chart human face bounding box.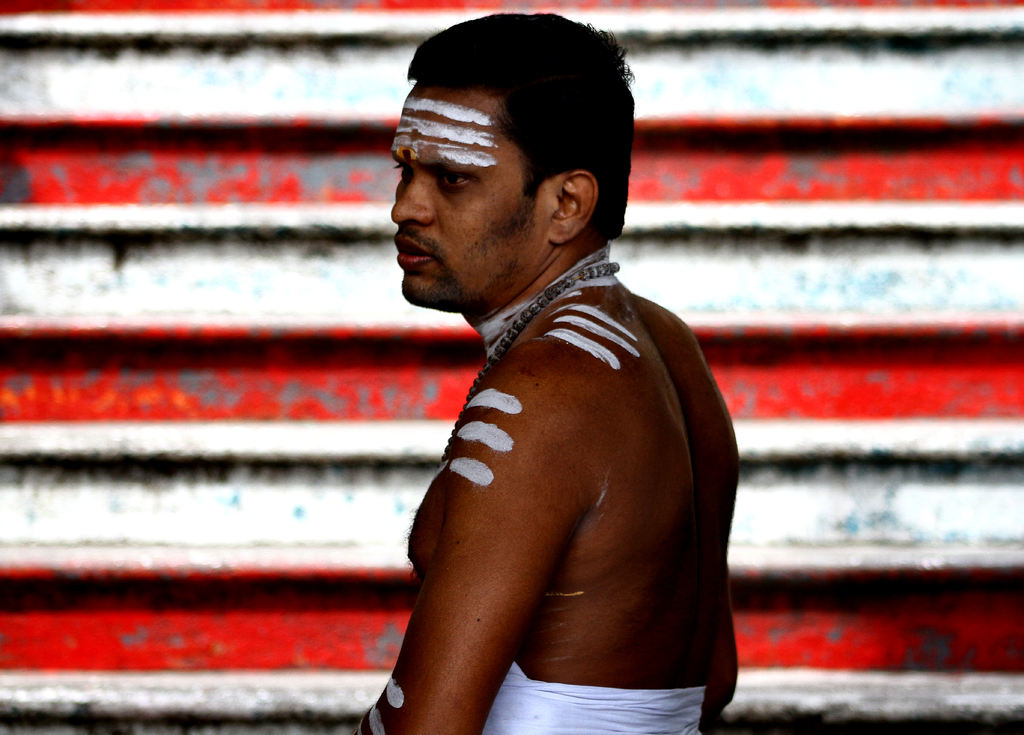
Charted: Rect(391, 81, 546, 301).
